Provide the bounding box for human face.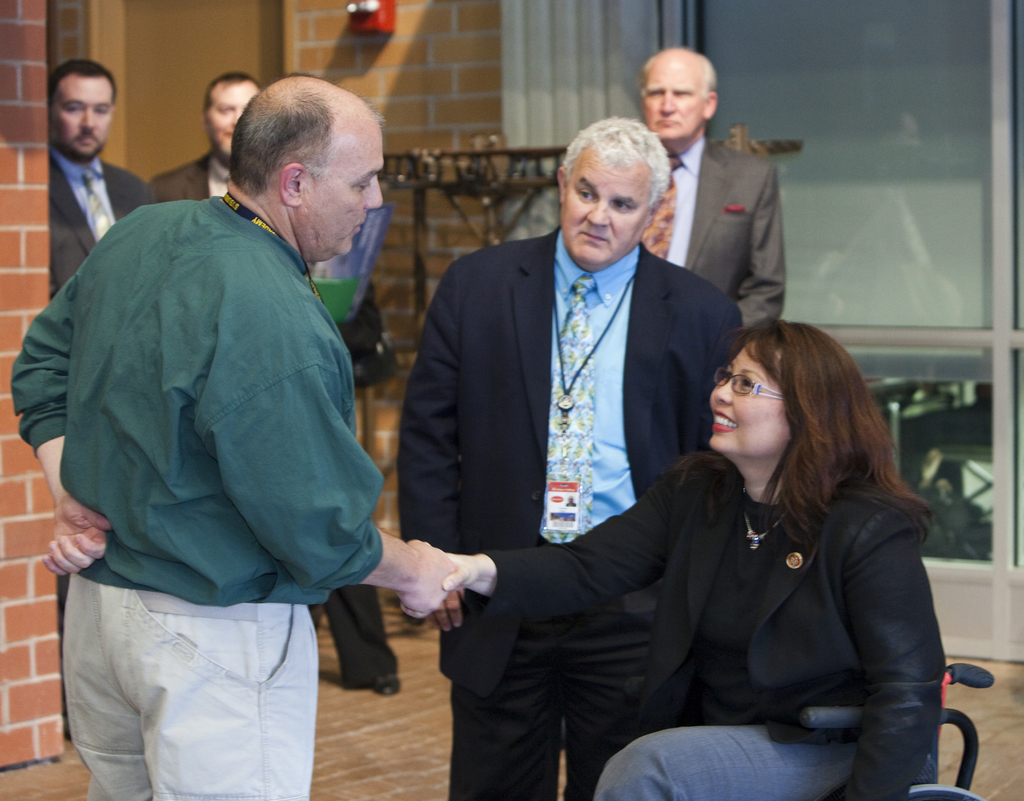
rect(54, 72, 119, 156).
